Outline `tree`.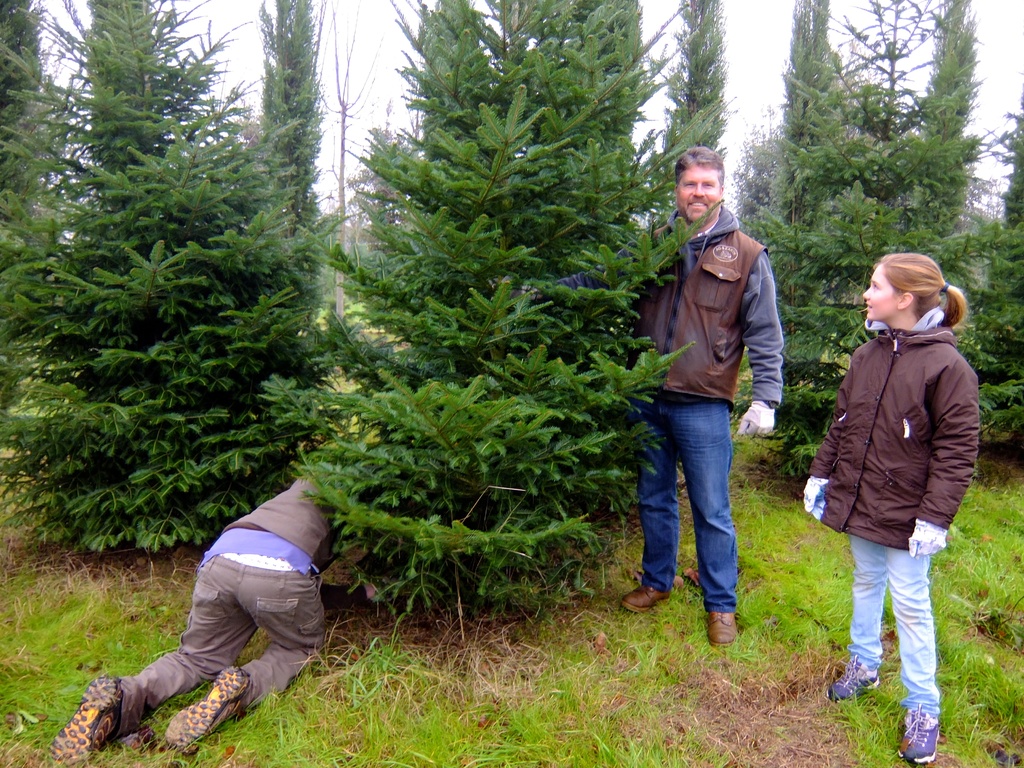
Outline: bbox(931, 81, 1023, 444).
